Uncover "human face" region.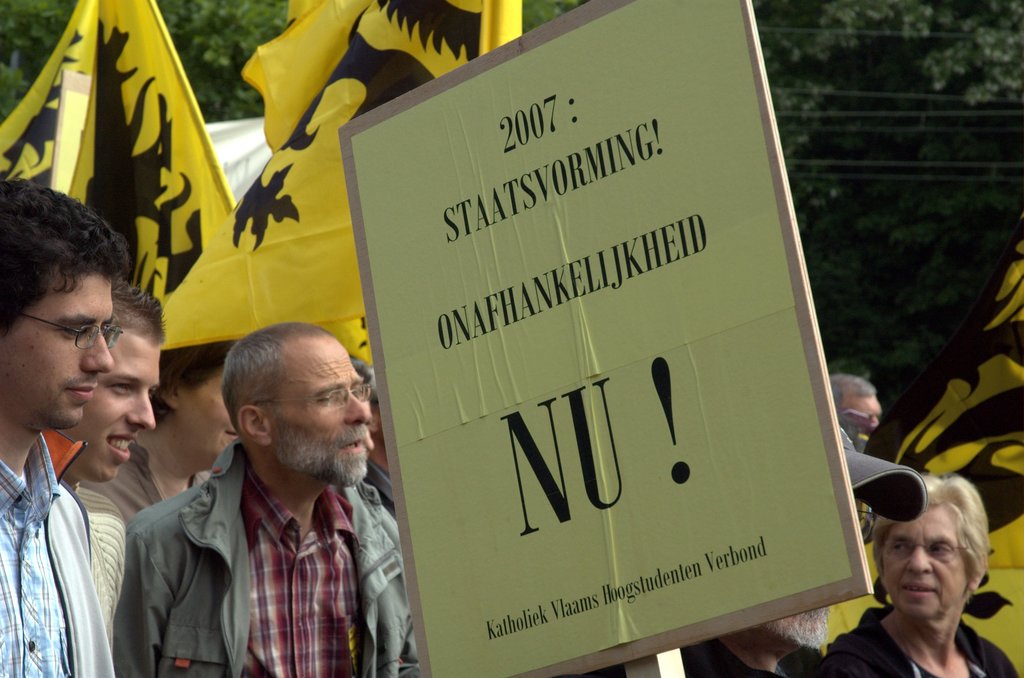
Uncovered: left=843, top=393, right=879, bottom=422.
